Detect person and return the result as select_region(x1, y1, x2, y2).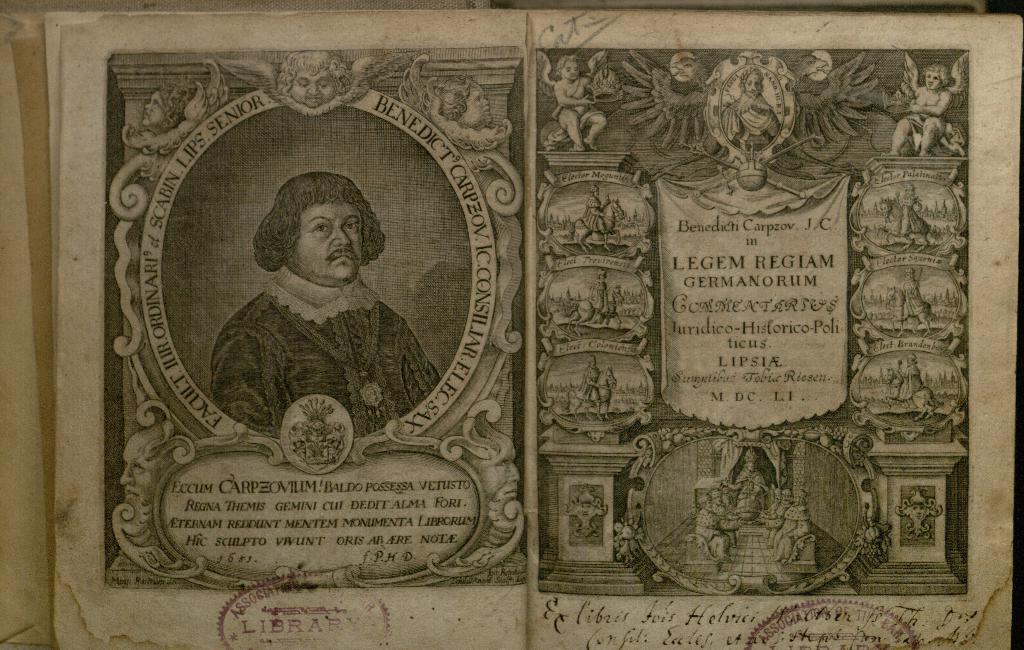
select_region(880, 65, 952, 157).
